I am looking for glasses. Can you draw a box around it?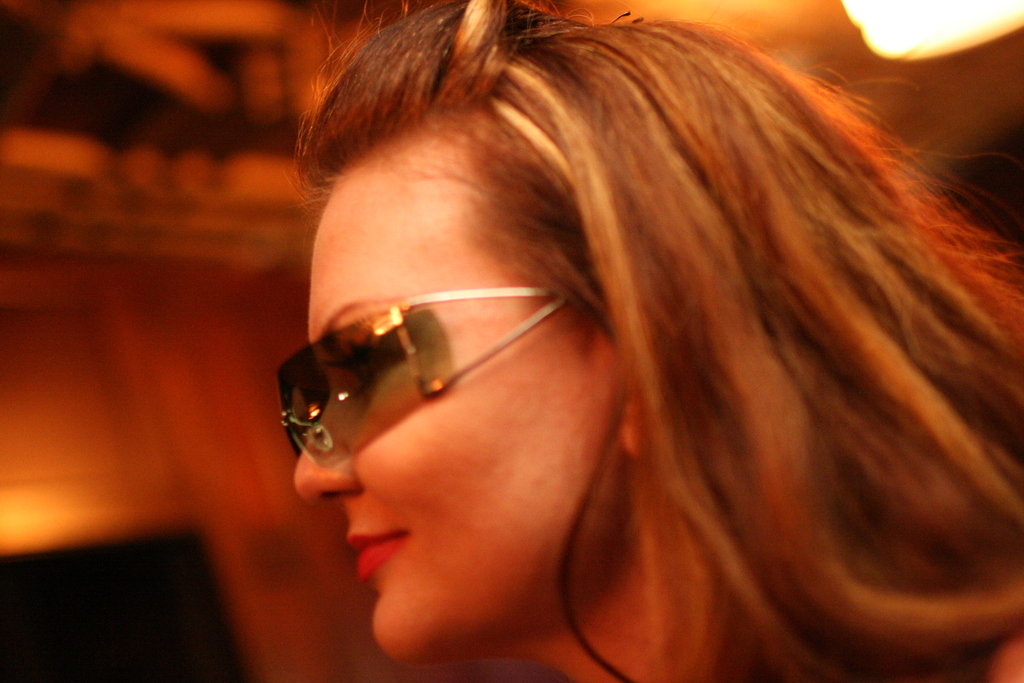
Sure, the bounding box is rect(268, 282, 566, 469).
